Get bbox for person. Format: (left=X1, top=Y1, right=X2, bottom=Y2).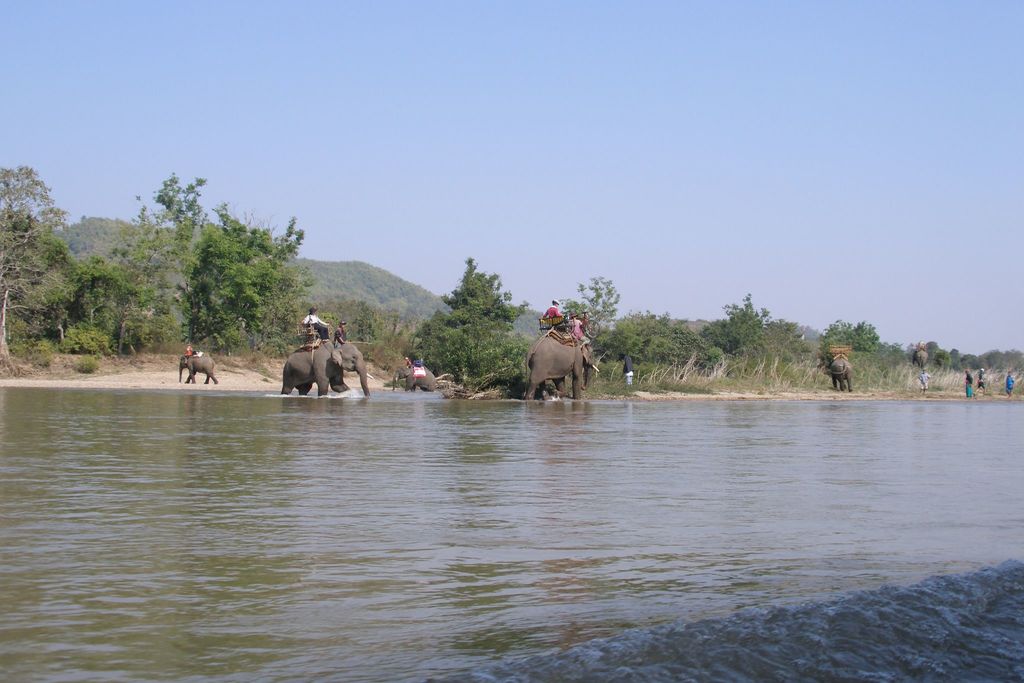
(left=303, top=307, right=332, bottom=342).
